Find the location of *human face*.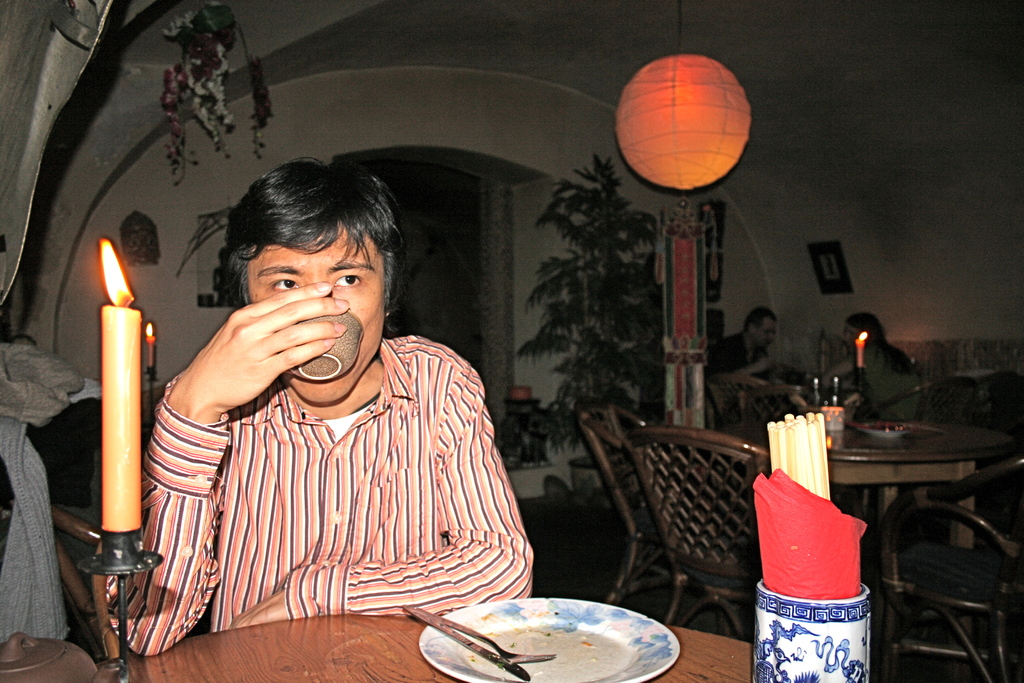
Location: 245/220/382/402.
